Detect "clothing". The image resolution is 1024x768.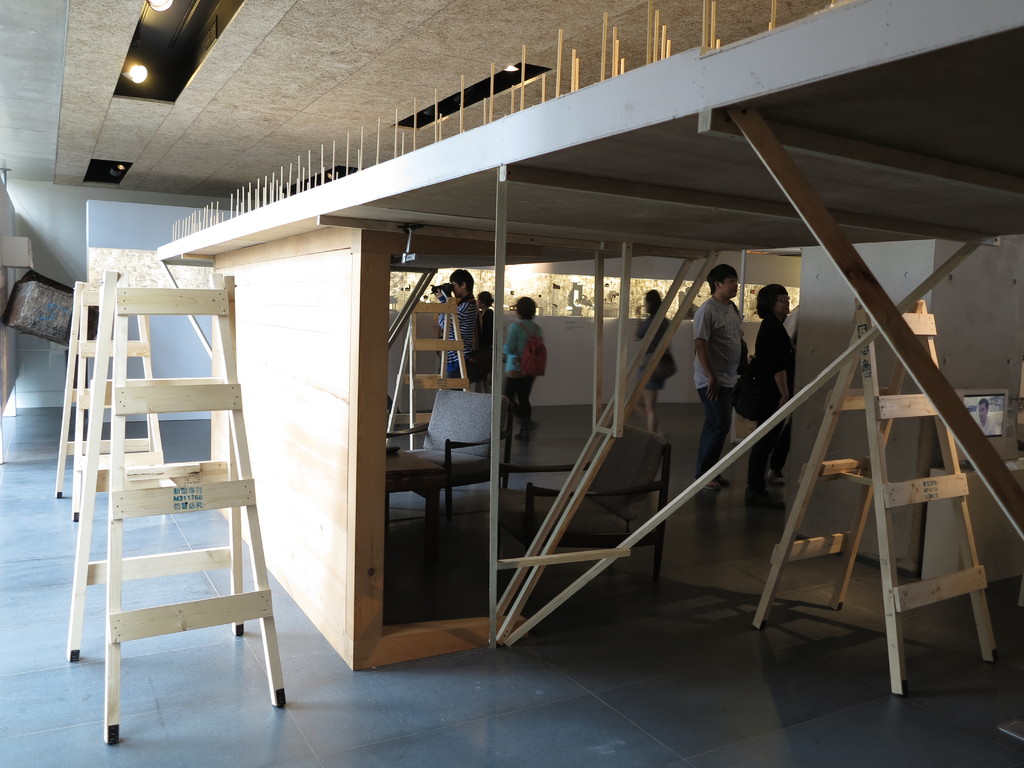
select_region(436, 292, 477, 394).
